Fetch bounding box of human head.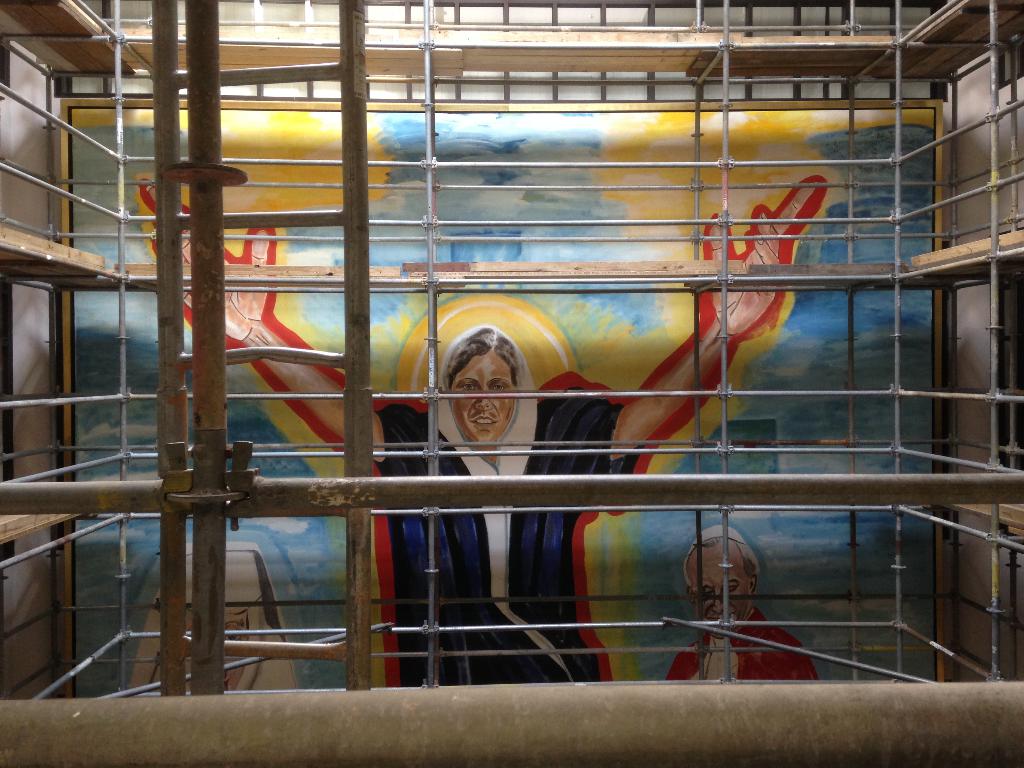
Bbox: bbox=(153, 553, 278, 691).
